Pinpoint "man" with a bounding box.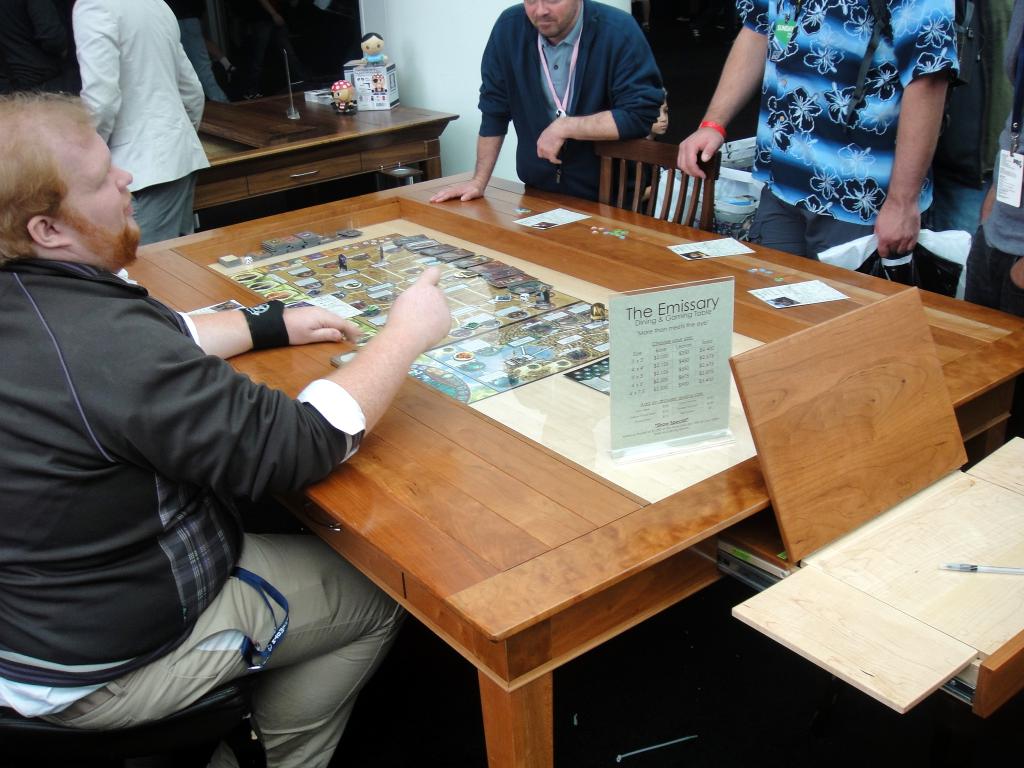
region(673, 0, 956, 276).
